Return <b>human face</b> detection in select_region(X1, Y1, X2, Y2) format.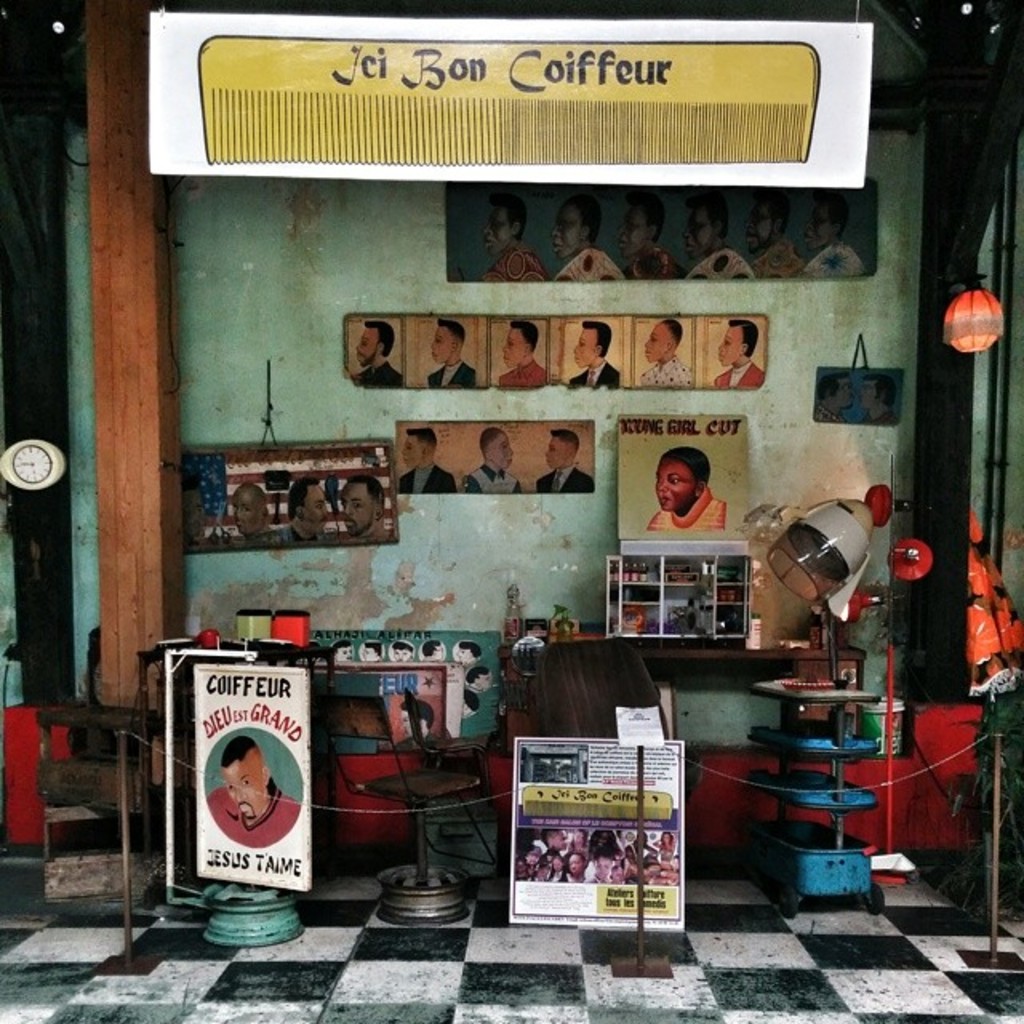
select_region(355, 325, 379, 360).
